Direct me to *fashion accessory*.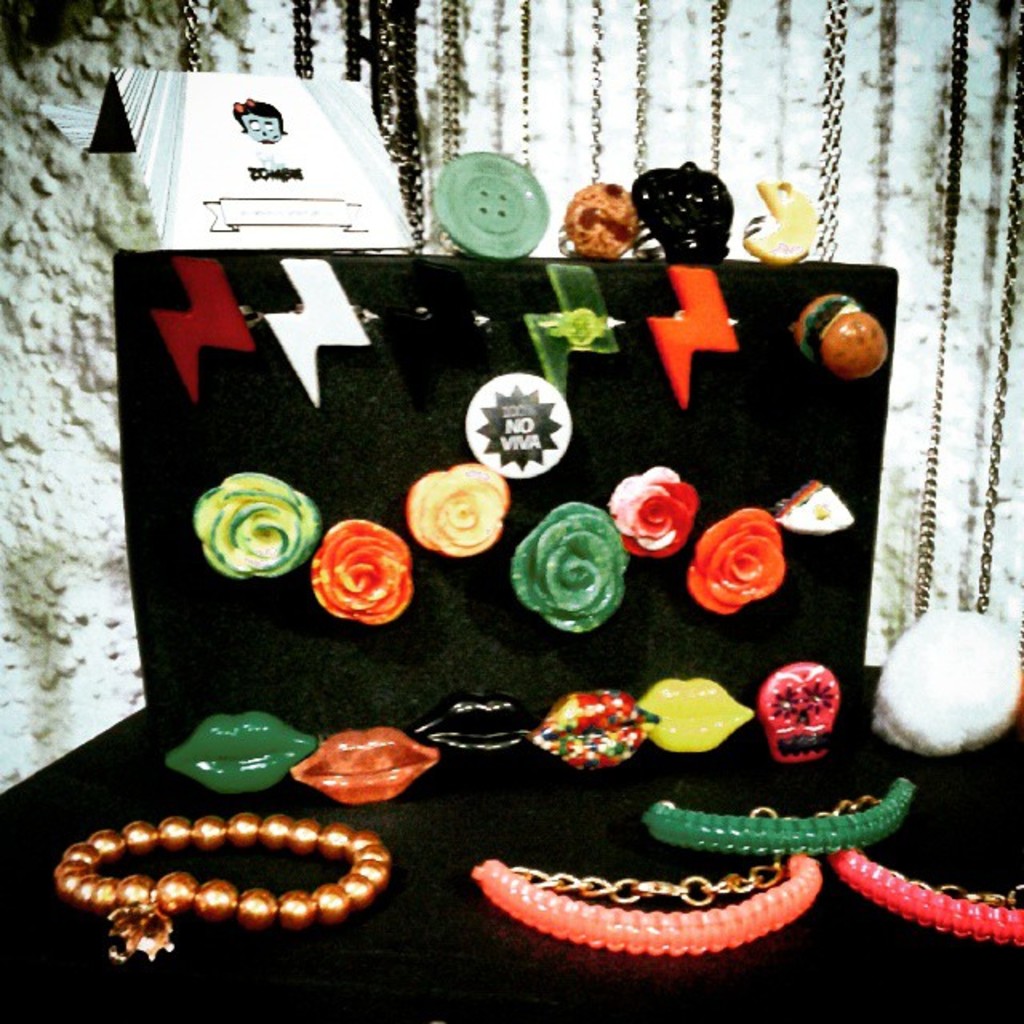
Direction: rect(757, 658, 848, 762).
